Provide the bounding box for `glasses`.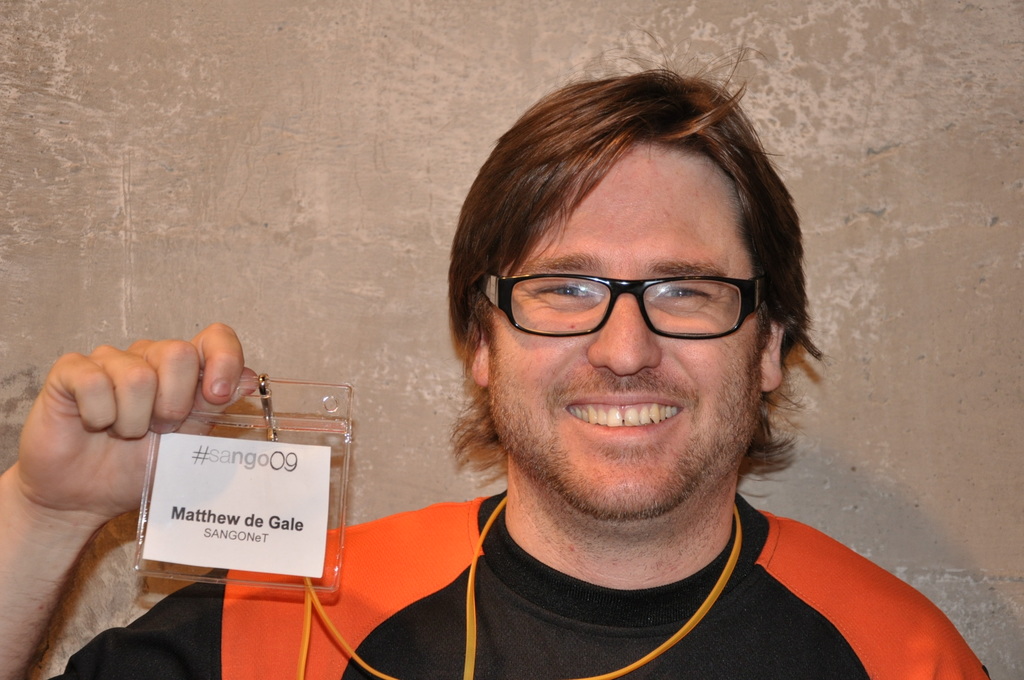
x1=483 y1=264 x2=765 y2=352.
